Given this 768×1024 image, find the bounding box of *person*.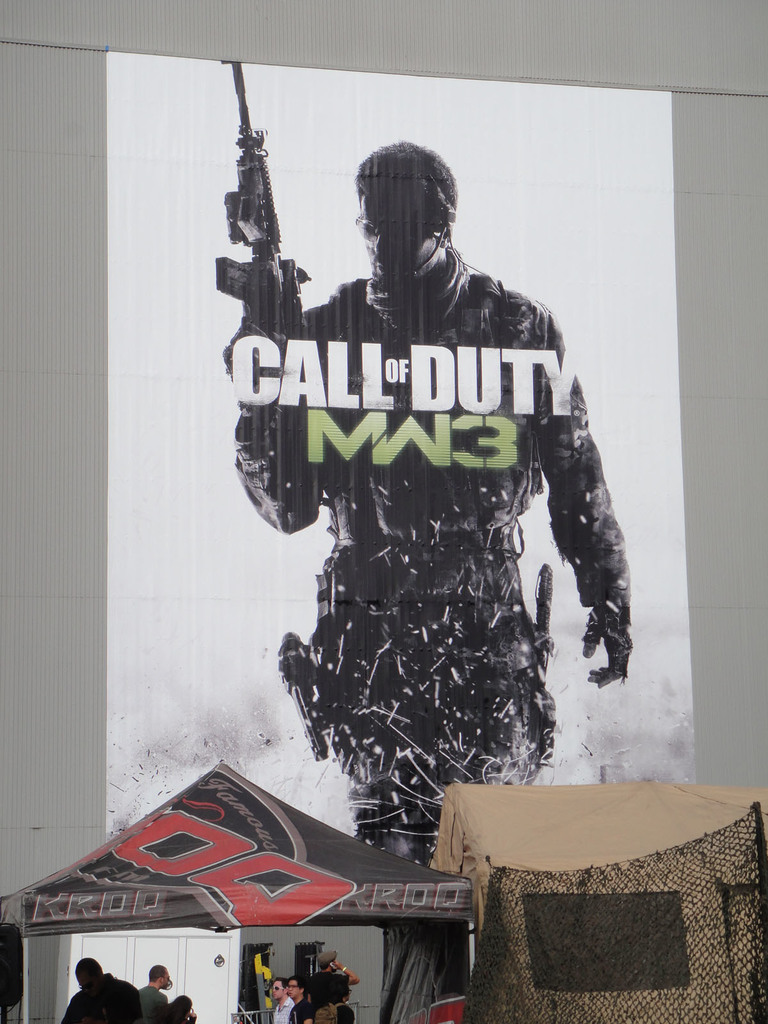
l=264, t=974, r=291, b=1023.
